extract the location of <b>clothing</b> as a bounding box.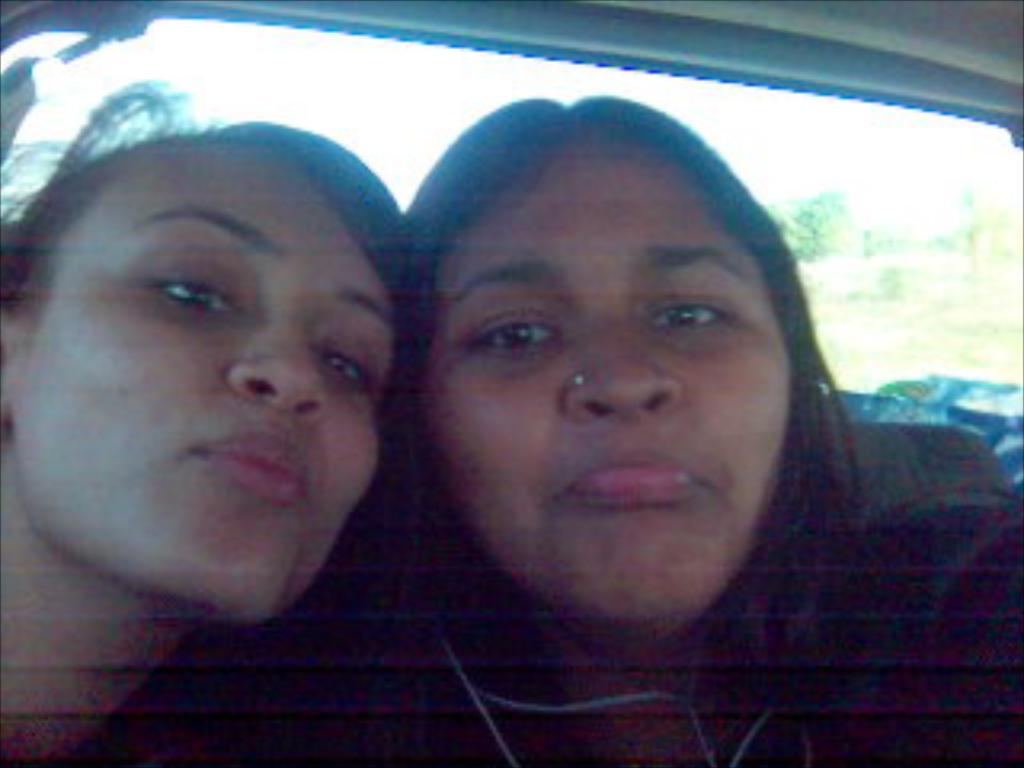
(272, 416, 1021, 765).
